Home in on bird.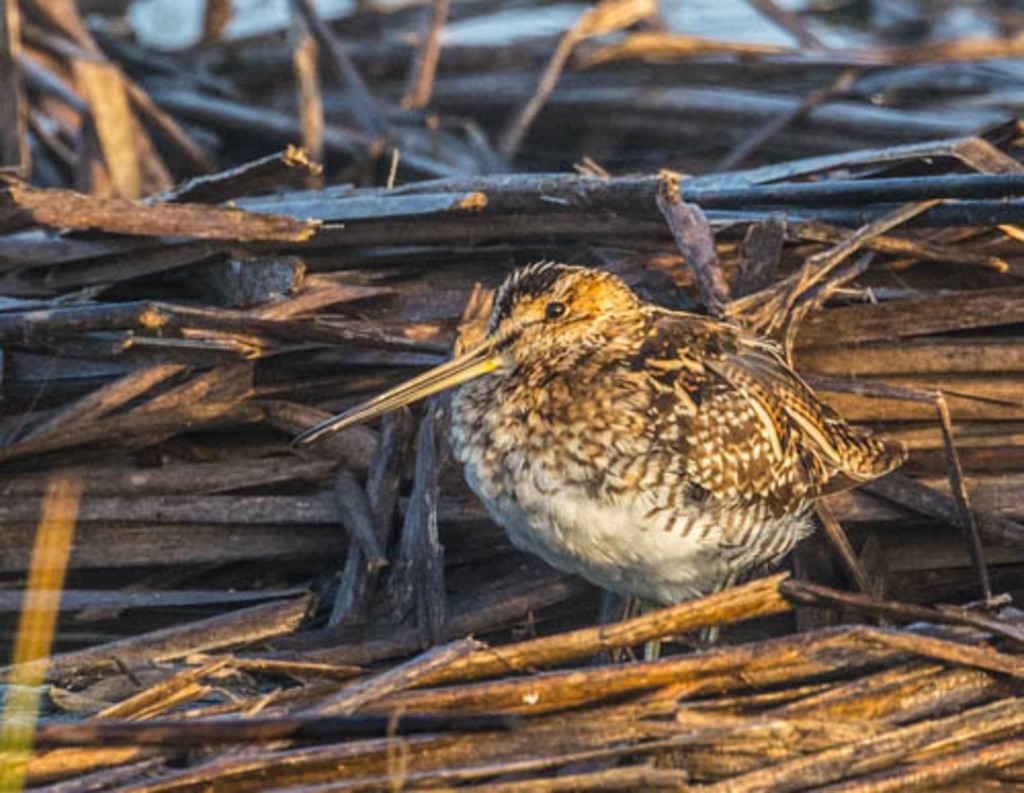
Homed in at [left=276, top=287, right=887, bottom=641].
